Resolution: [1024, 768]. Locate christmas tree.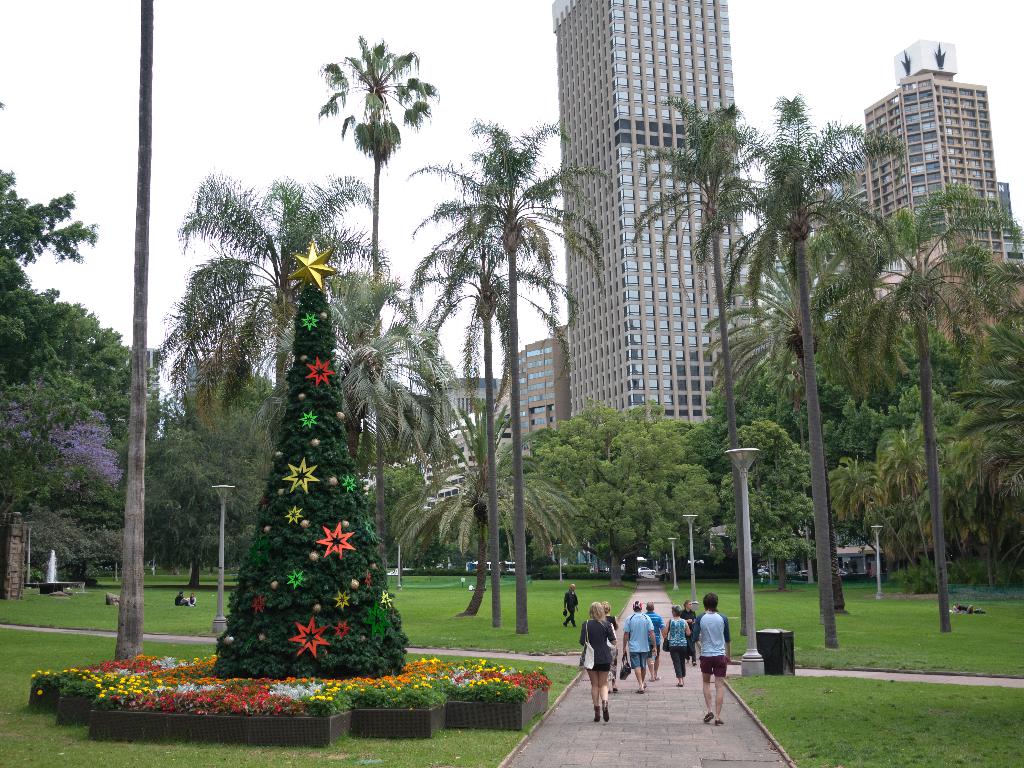
l=209, t=230, r=420, b=678.
